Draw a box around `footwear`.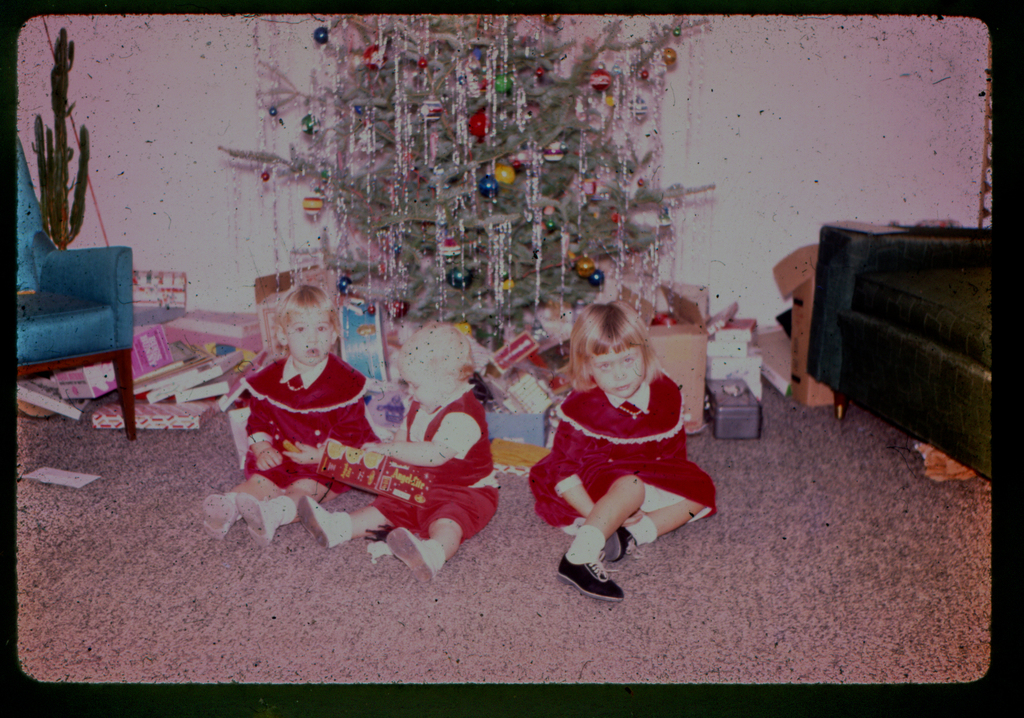
box=[206, 487, 228, 547].
